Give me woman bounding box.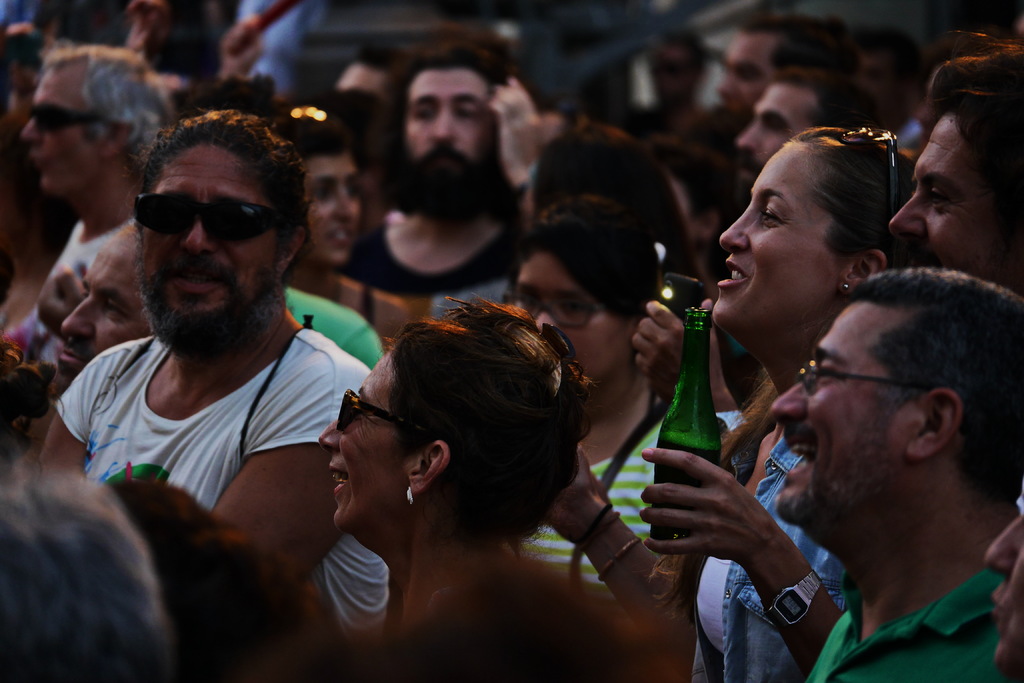
(left=504, top=193, right=737, bottom=609).
